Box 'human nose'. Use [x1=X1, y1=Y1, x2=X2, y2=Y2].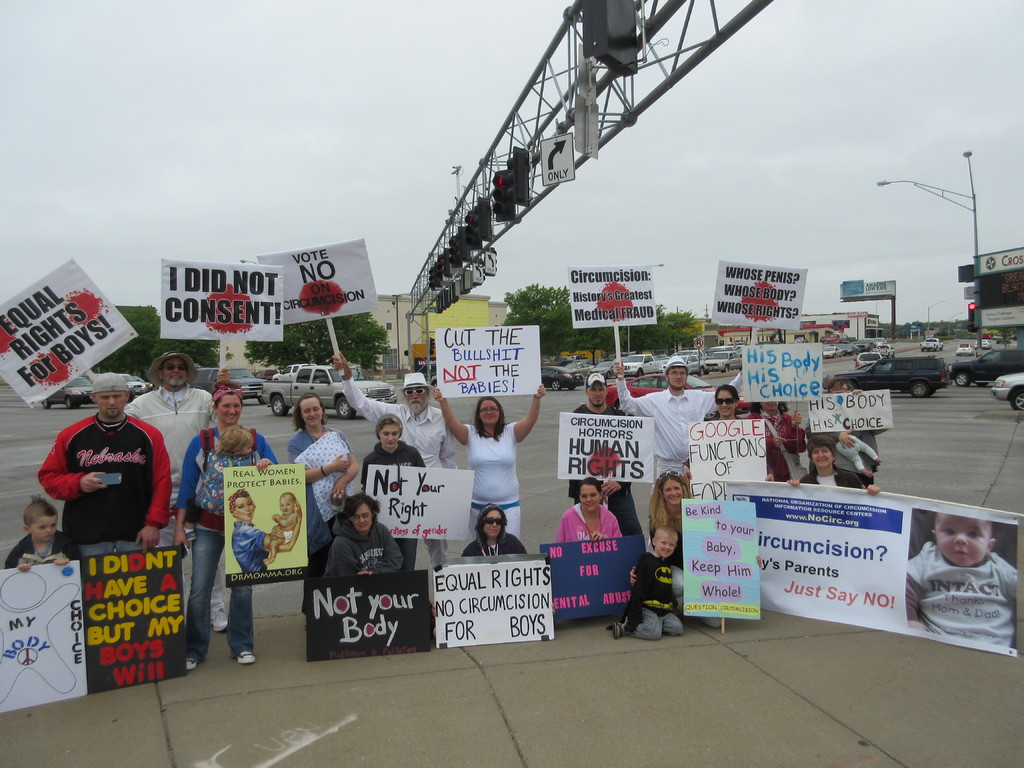
[x1=665, y1=543, x2=670, y2=552].
